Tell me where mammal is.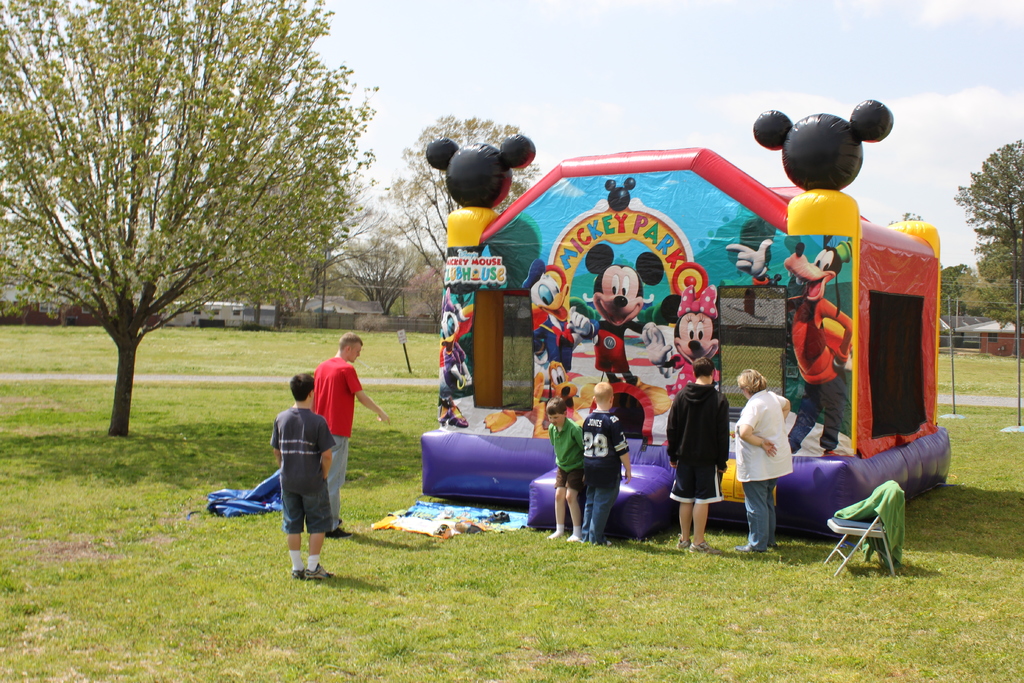
mammal is at 731:366:790:554.
